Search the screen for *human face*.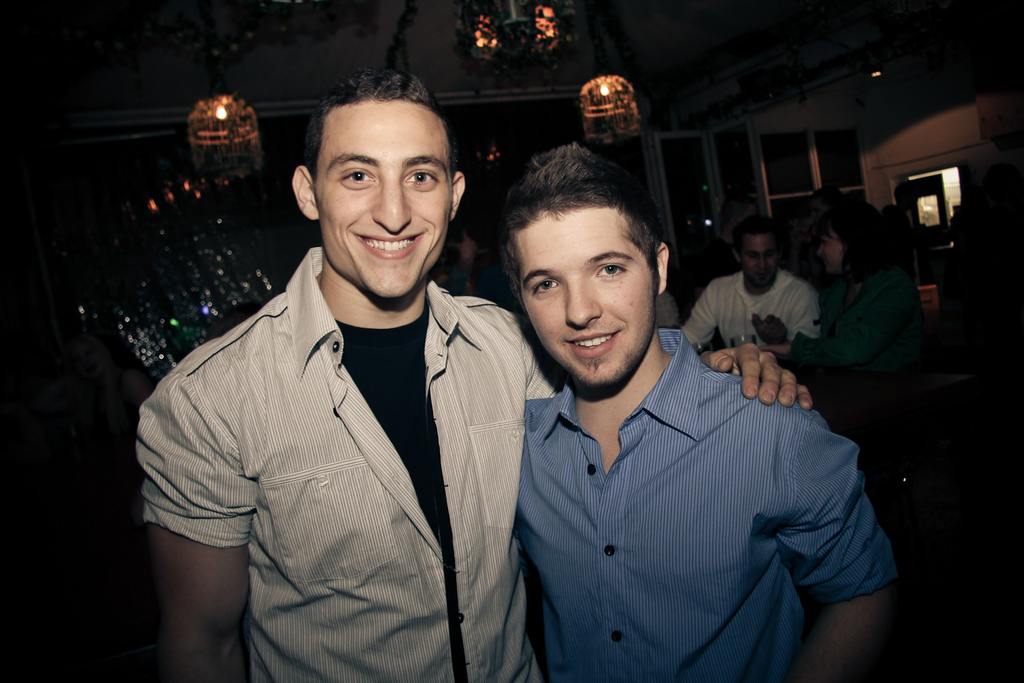
Found at (315,100,453,303).
